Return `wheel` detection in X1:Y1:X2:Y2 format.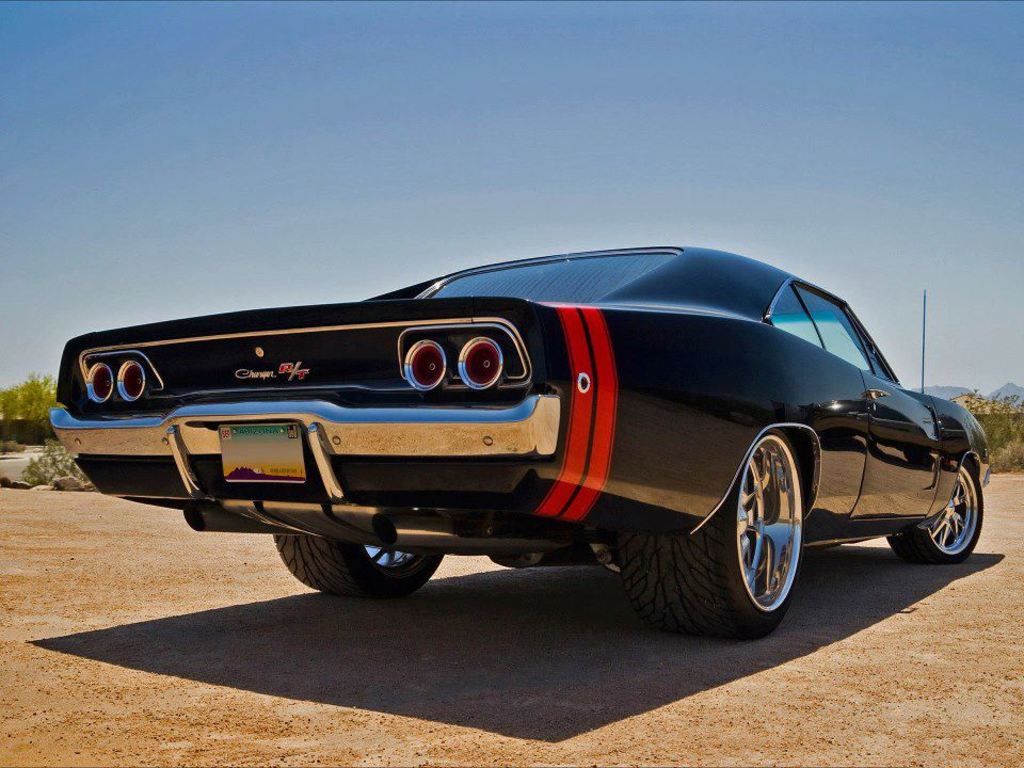
889:459:985:563.
